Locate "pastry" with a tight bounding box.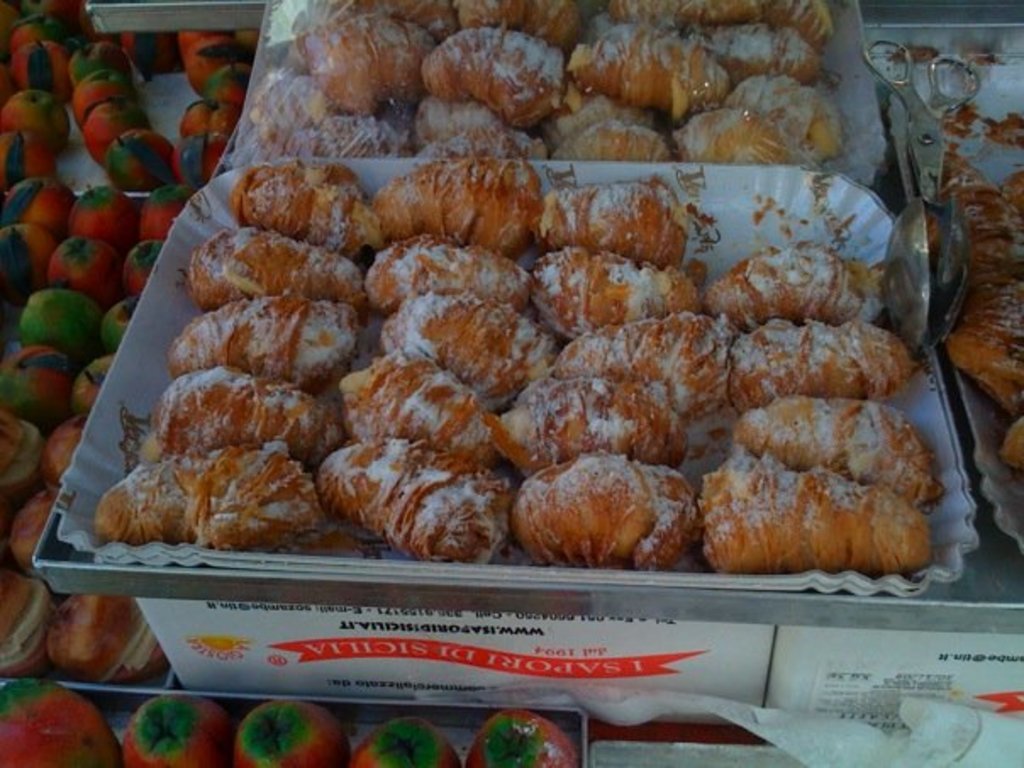
<box>314,437,510,563</box>.
